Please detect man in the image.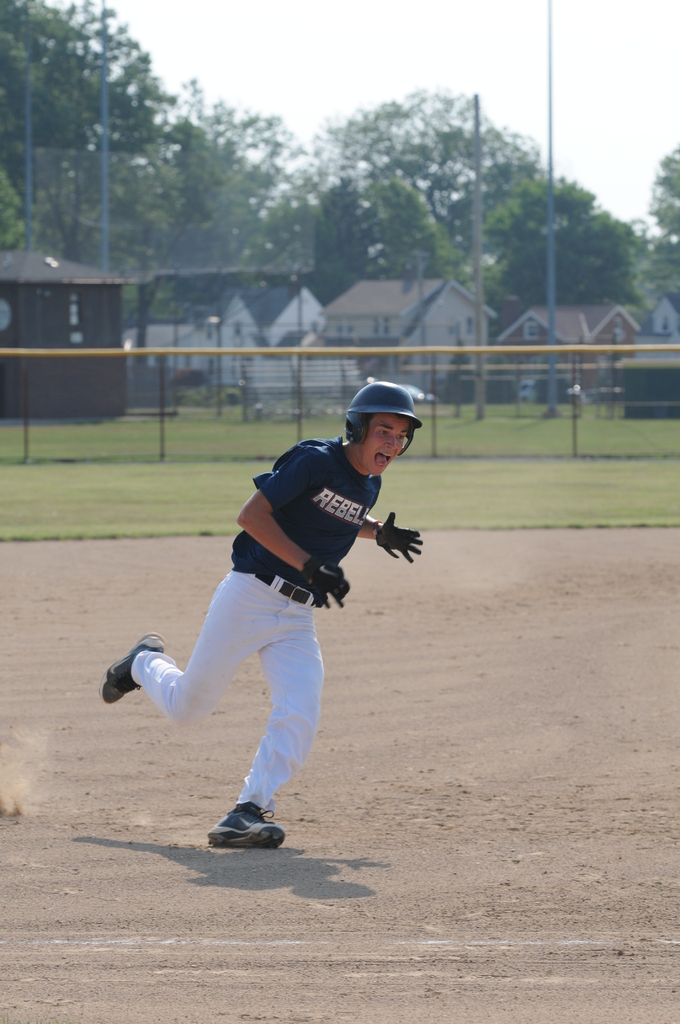
{"left": 113, "top": 401, "right": 432, "bottom": 861}.
